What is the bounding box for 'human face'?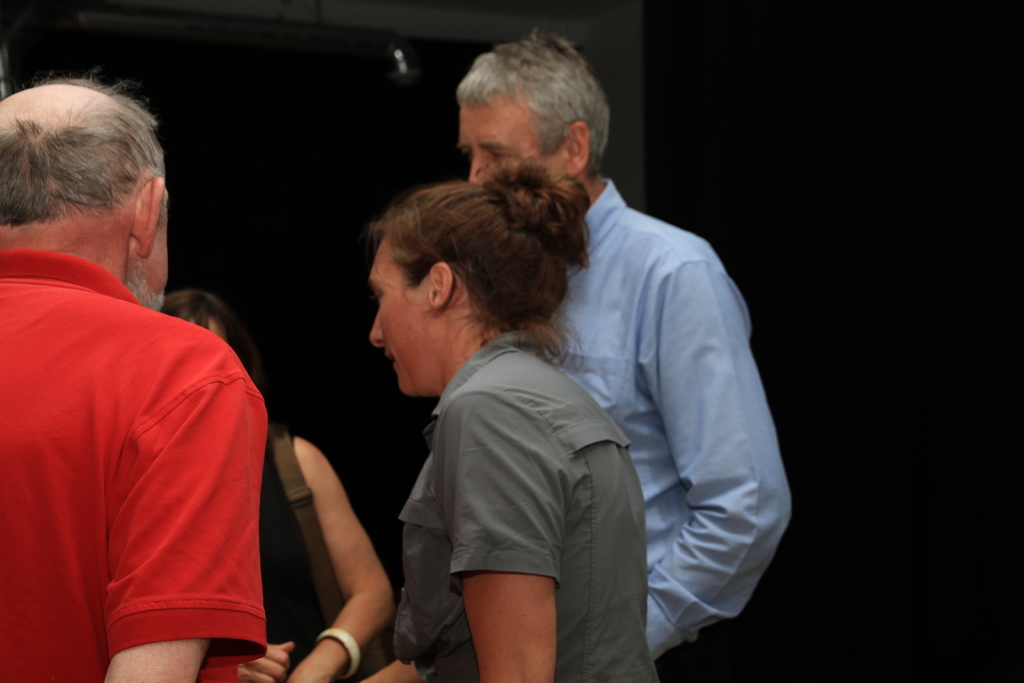
locate(463, 94, 562, 183).
